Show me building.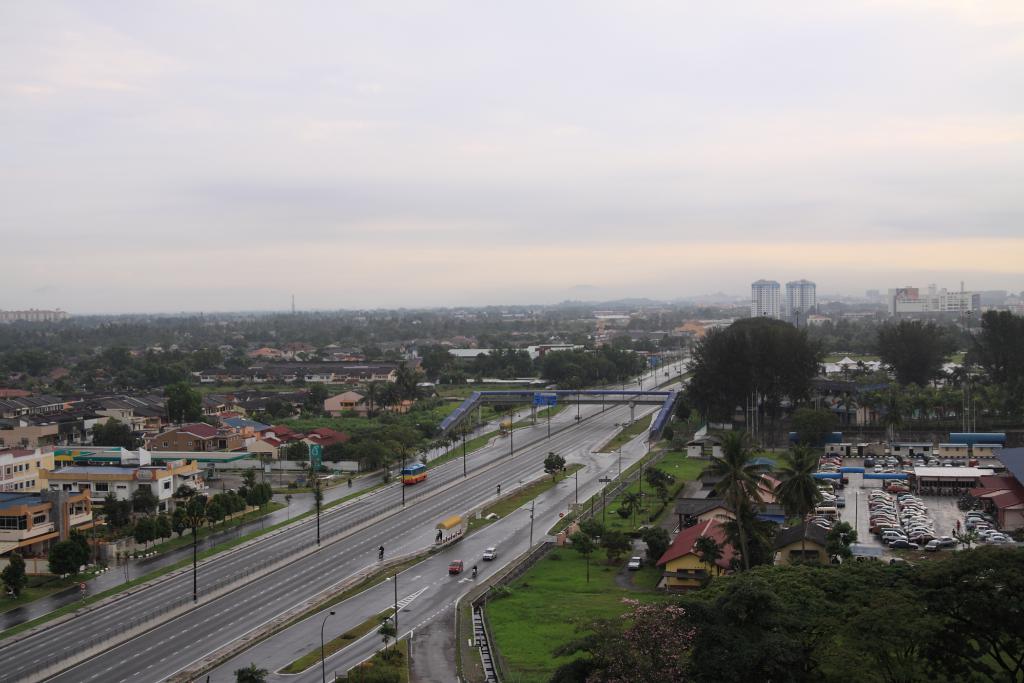
building is here: bbox=(214, 411, 270, 444).
